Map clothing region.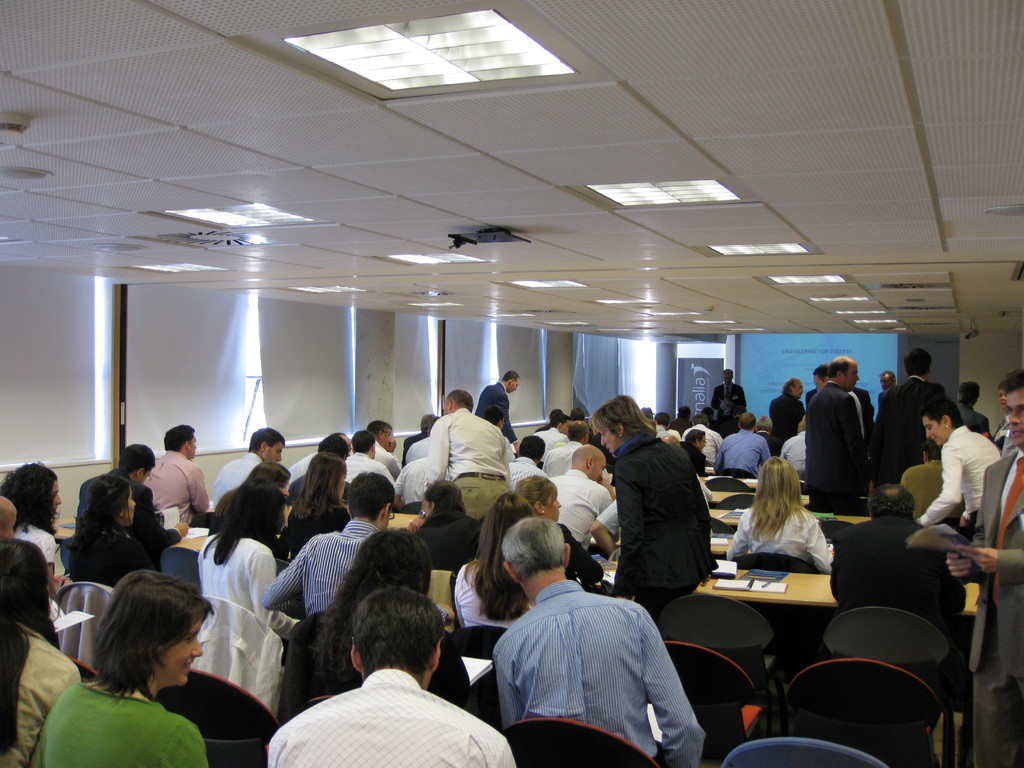
Mapped to (x1=552, y1=471, x2=608, y2=560).
